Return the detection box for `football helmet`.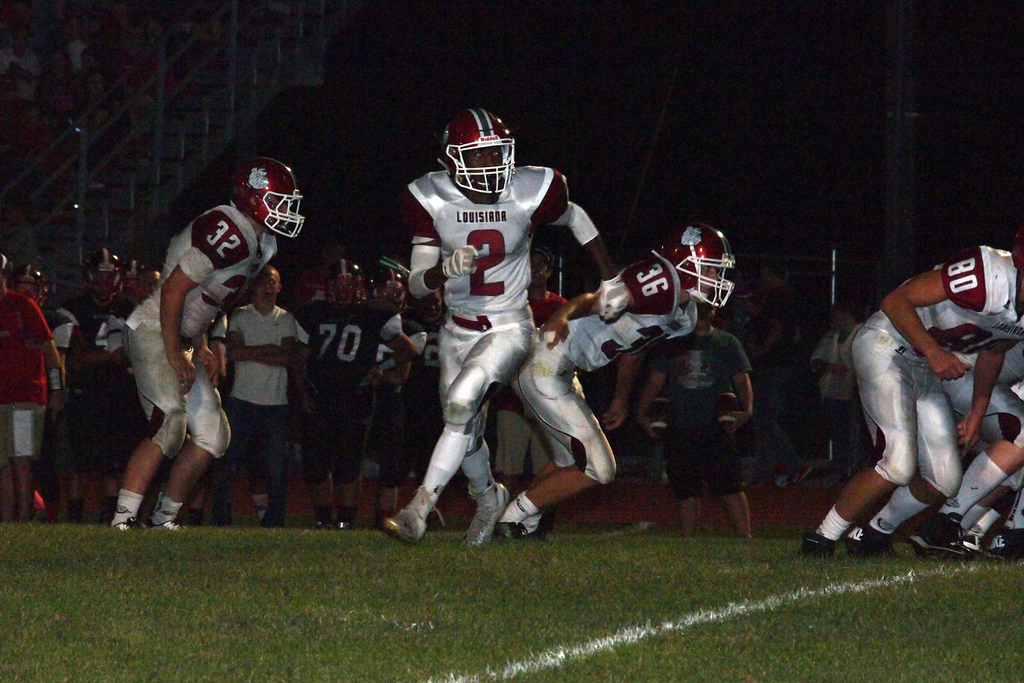
<bbox>660, 217, 735, 319</bbox>.
